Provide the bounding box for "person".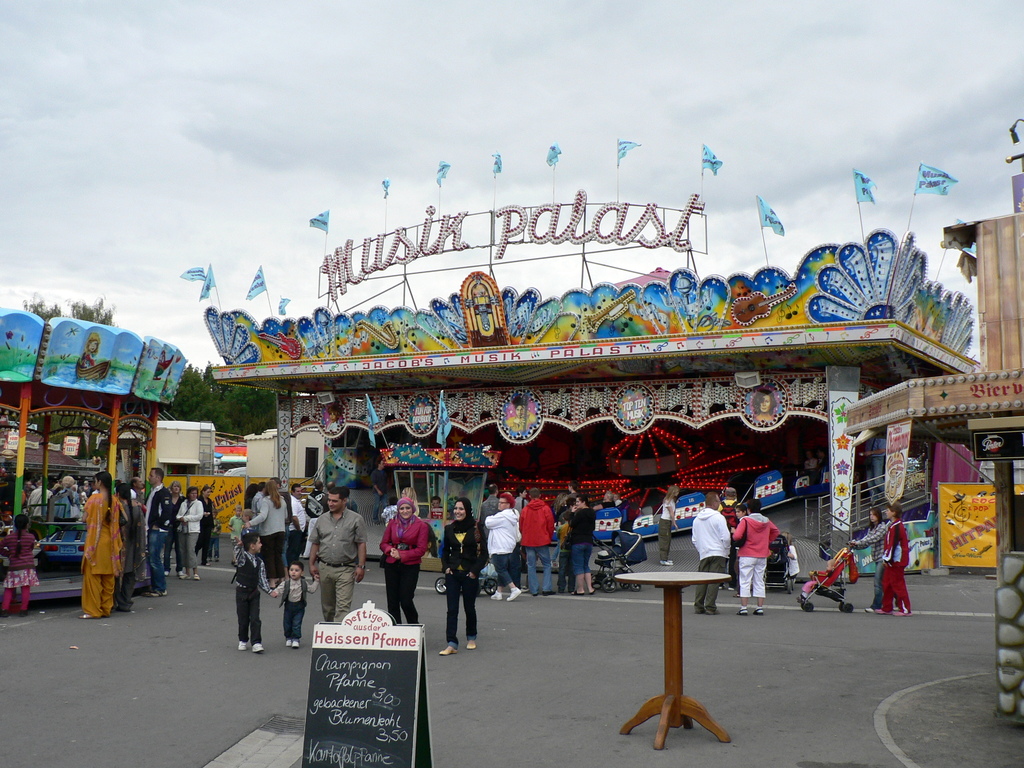
(600, 492, 617, 506).
